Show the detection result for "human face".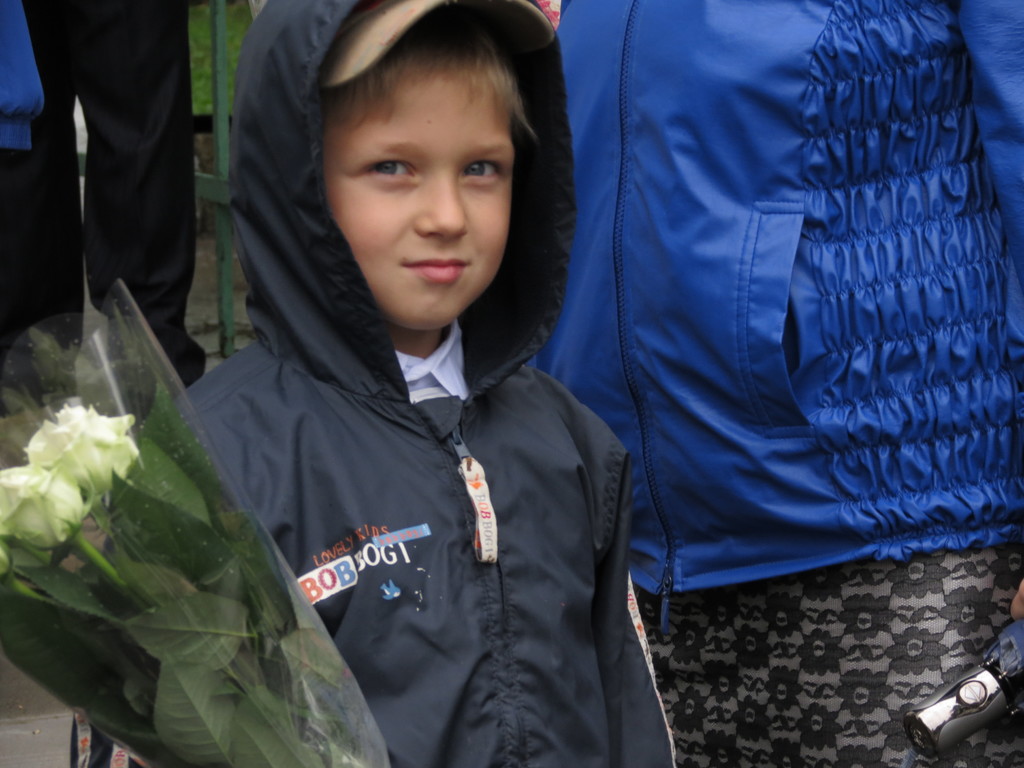
316/65/522/325.
